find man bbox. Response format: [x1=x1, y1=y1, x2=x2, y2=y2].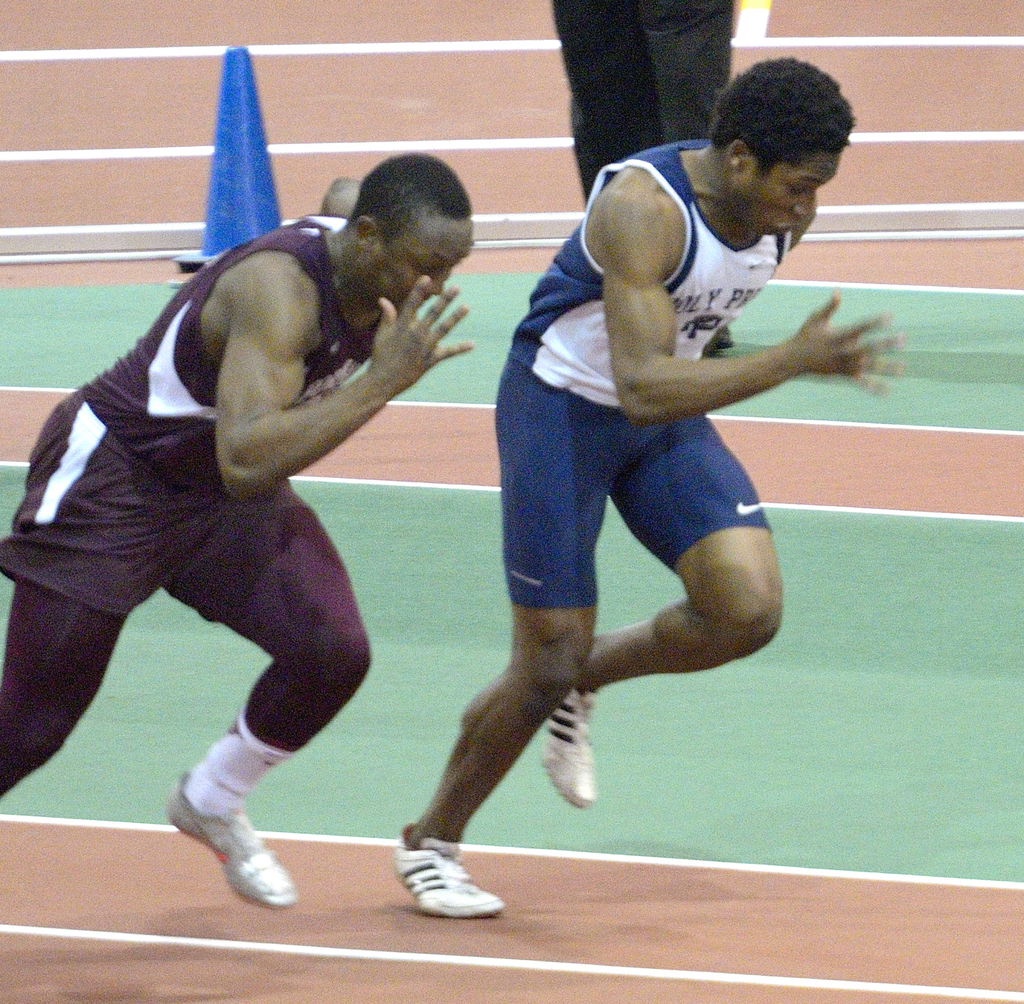
[x1=31, y1=156, x2=473, y2=924].
